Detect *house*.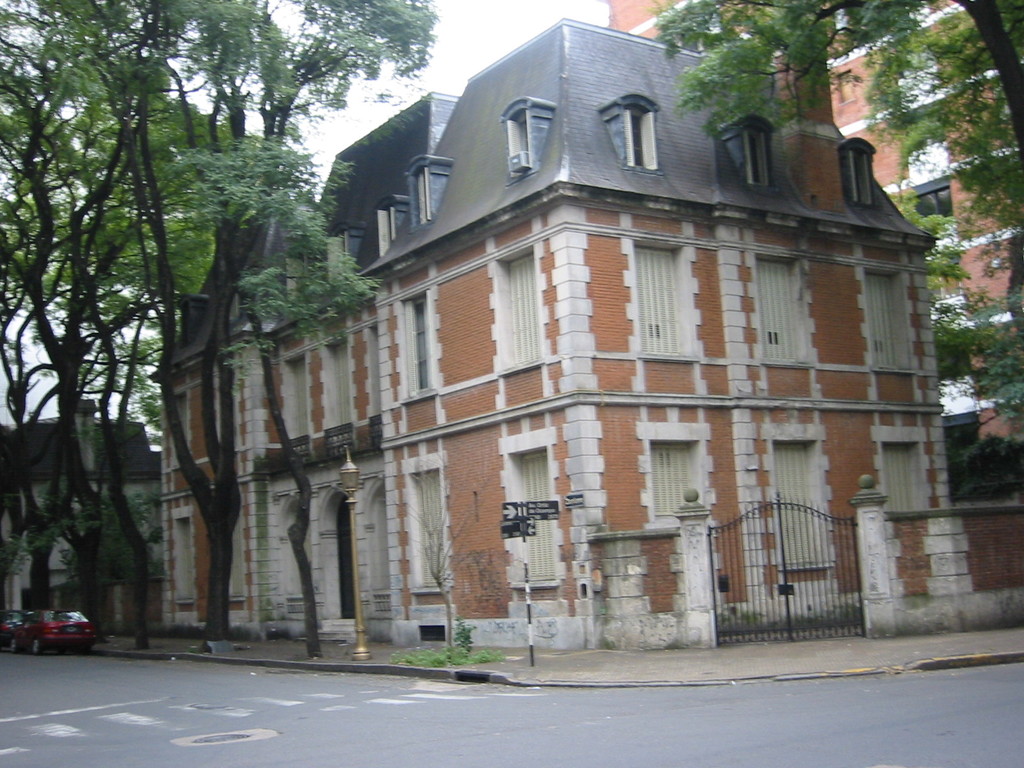
Detected at [x1=0, y1=395, x2=169, y2=627].
